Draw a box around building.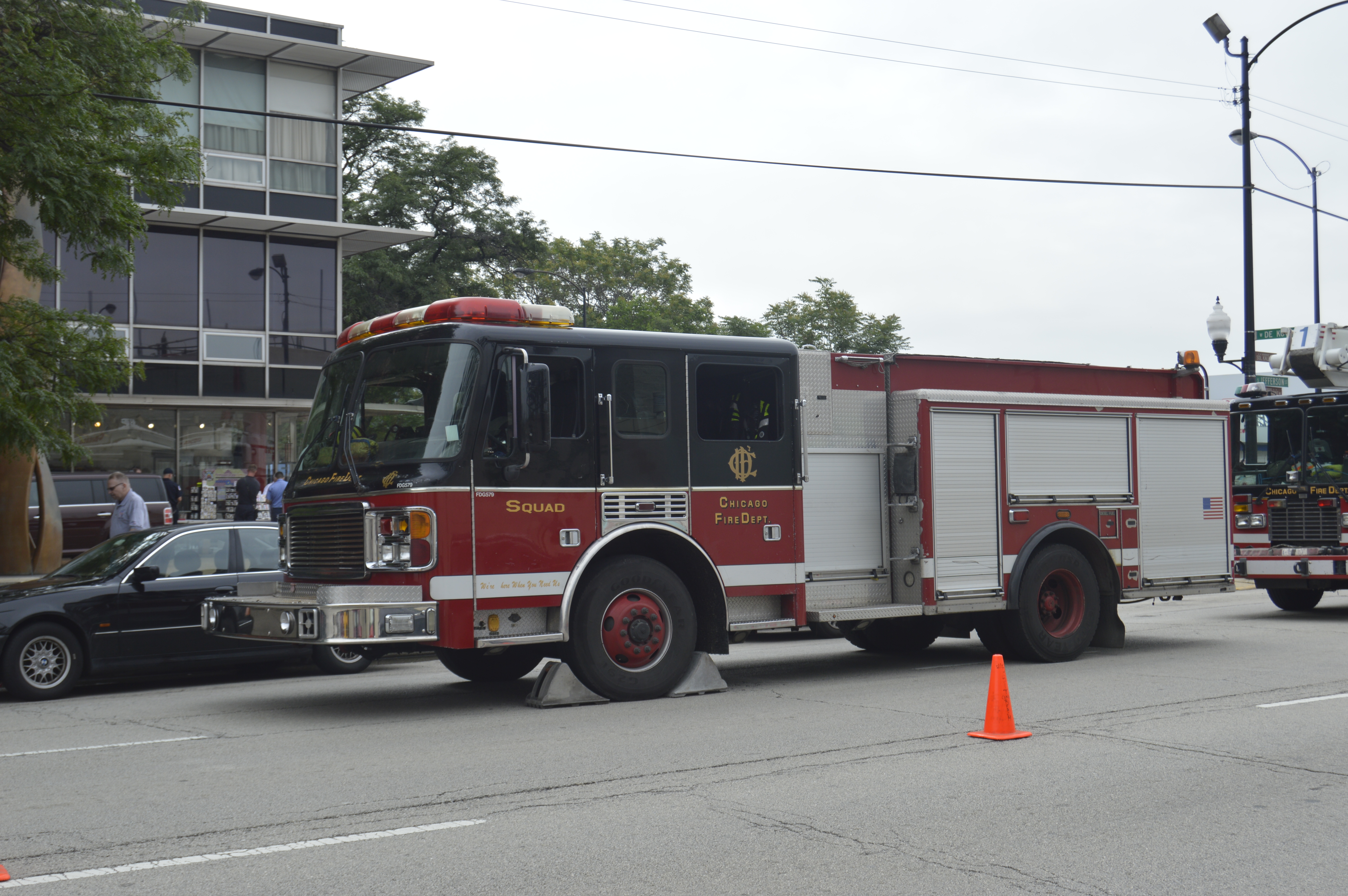
box(9, 0, 97, 106).
